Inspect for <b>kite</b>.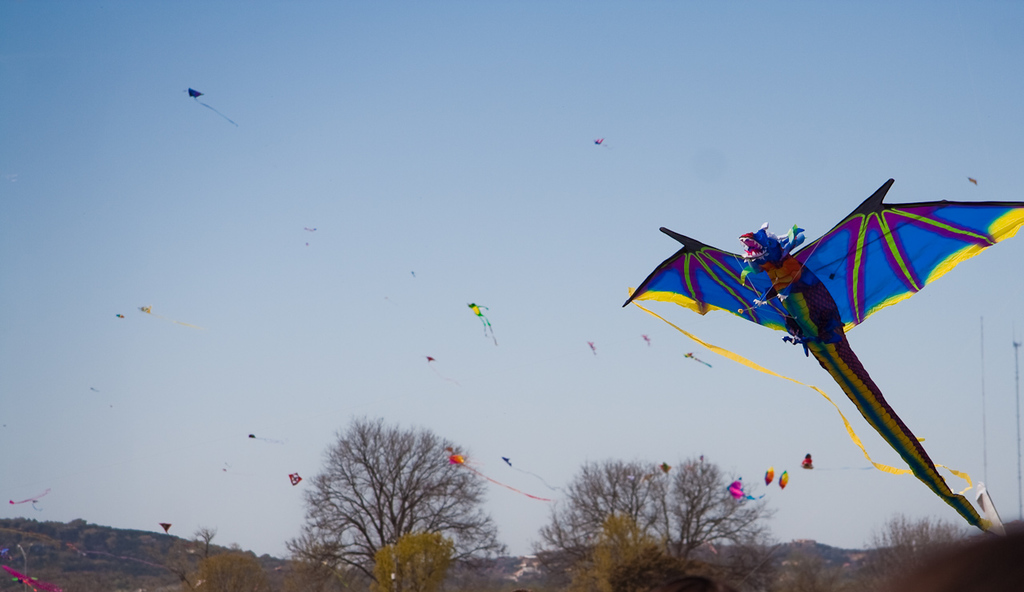
Inspection: (left=440, top=447, right=552, bottom=502).
